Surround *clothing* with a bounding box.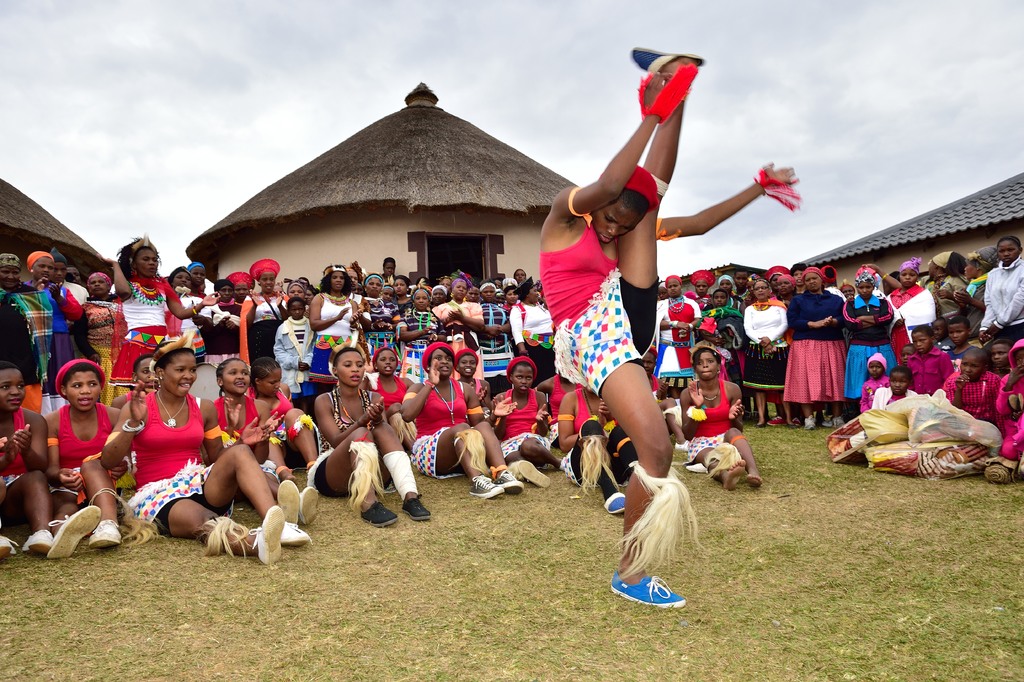
[x1=559, y1=385, x2=643, y2=488].
